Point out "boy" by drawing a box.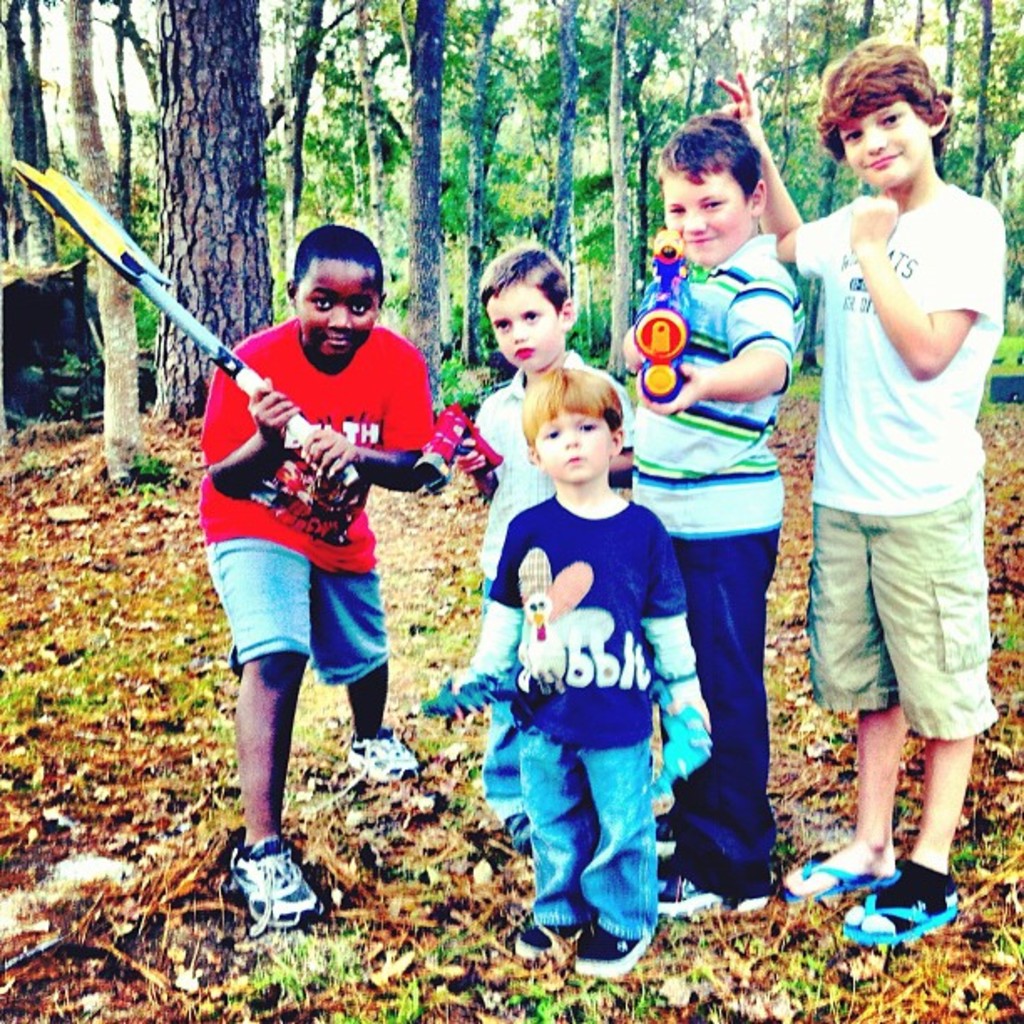
<bbox>201, 224, 438, 934</bbox>.
